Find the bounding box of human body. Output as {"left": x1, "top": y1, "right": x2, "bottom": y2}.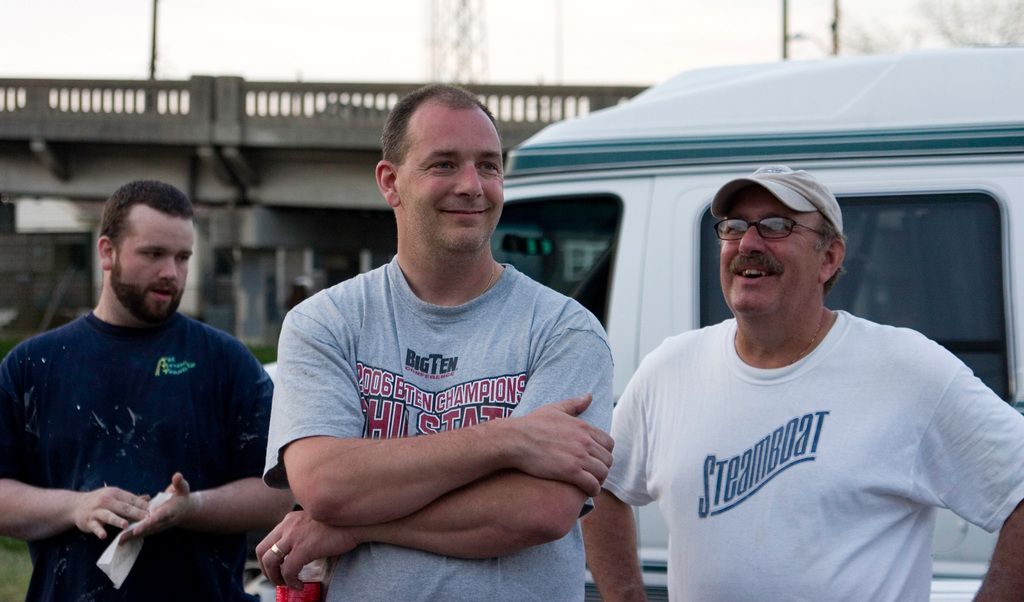
{"left": 580, "top": 168, "right": 1023, "bottom": 601}.
